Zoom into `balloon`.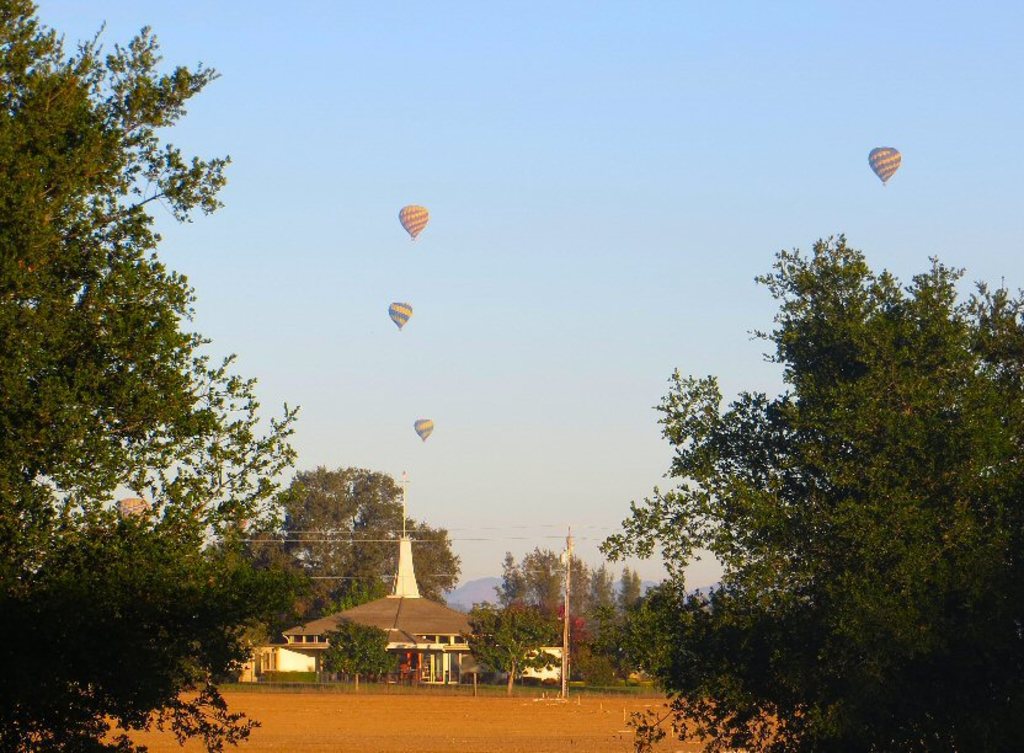
Zoom target: {"left": 401, "top": 203, "right": 427, "bottom": 237}.
